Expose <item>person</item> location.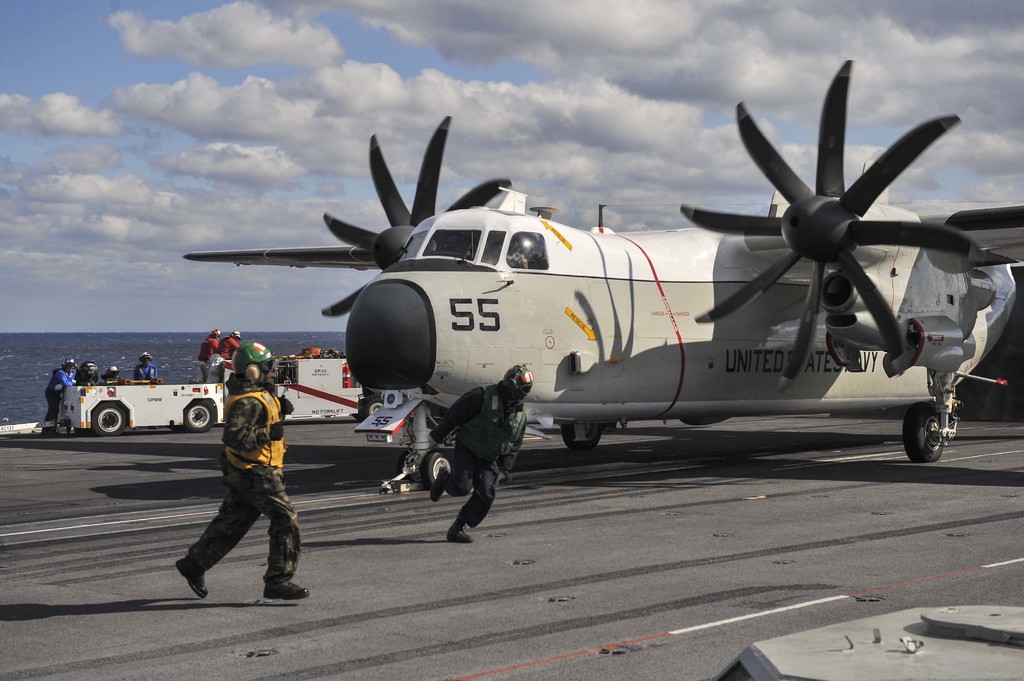
Exposed at l=179, t=352, r=298, b=598.
